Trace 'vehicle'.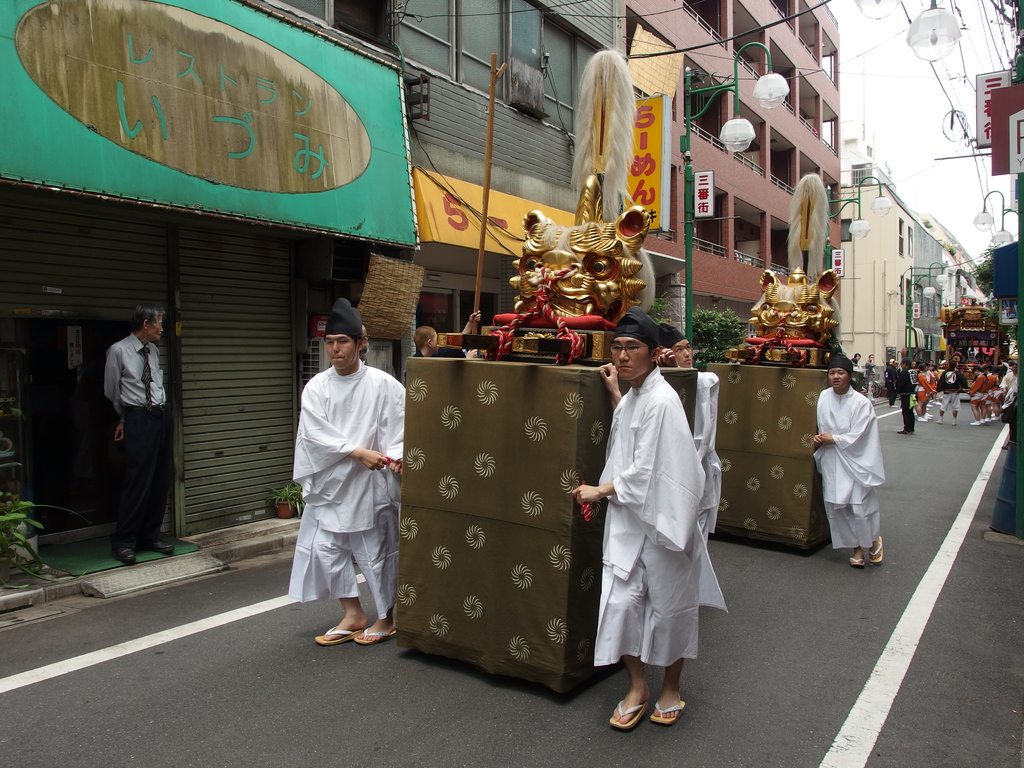
Traced to l=943, t=300, r=1011, b=390.
